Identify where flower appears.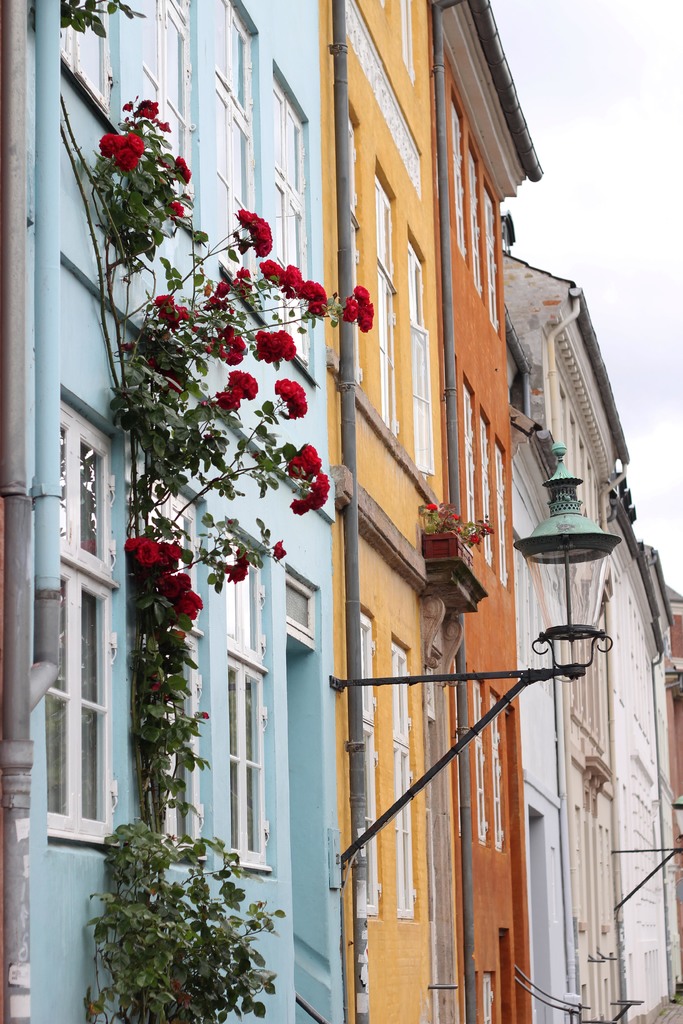
Appears at 124/536/136/550.
